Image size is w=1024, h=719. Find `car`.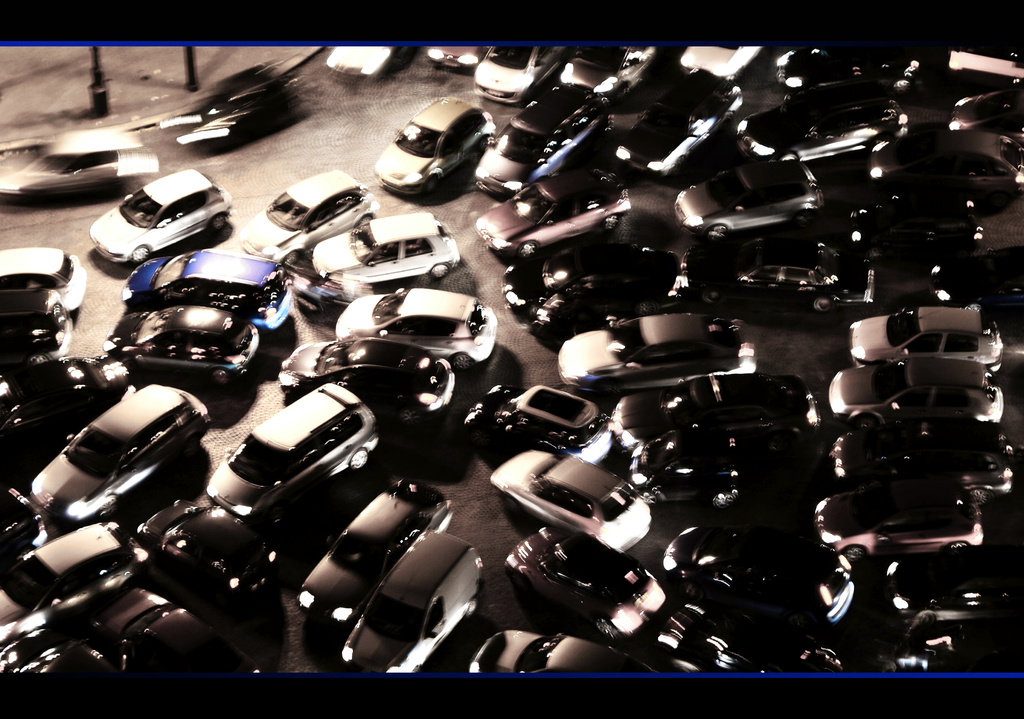
(3,357,132,485).
